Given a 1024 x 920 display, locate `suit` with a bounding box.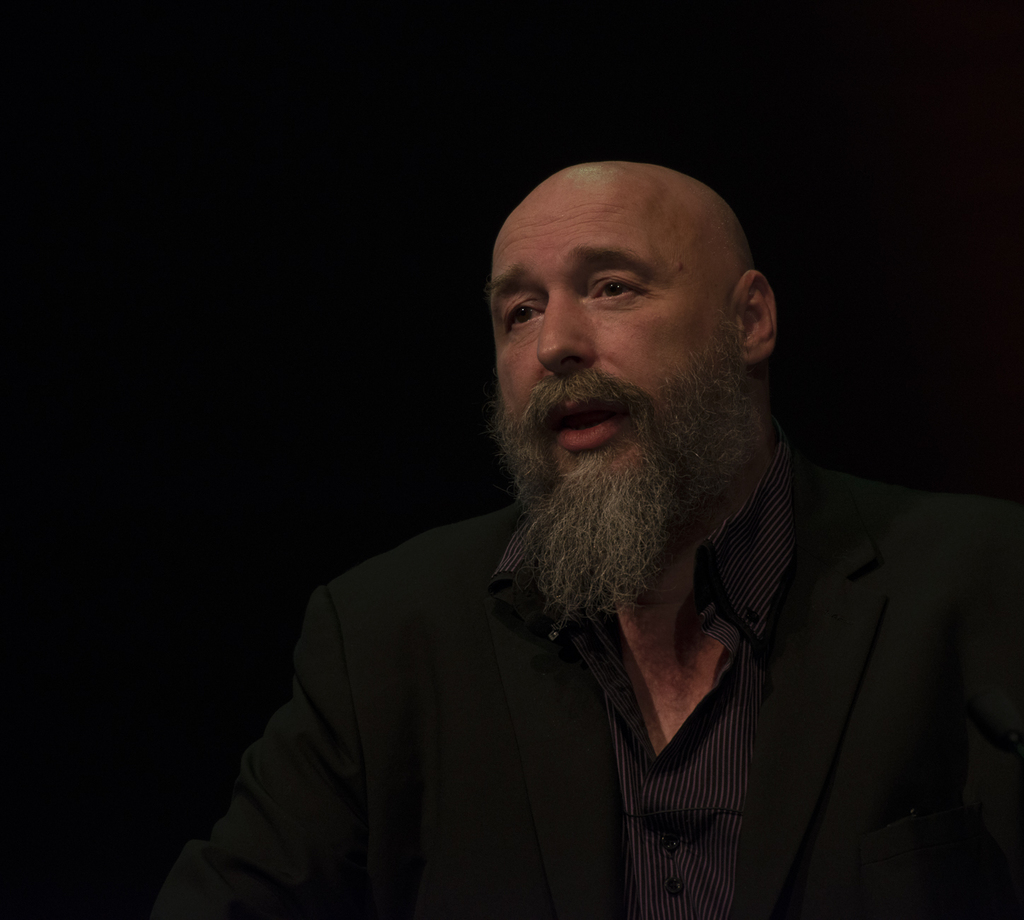
Located: (174, 507, 1016, 919).
